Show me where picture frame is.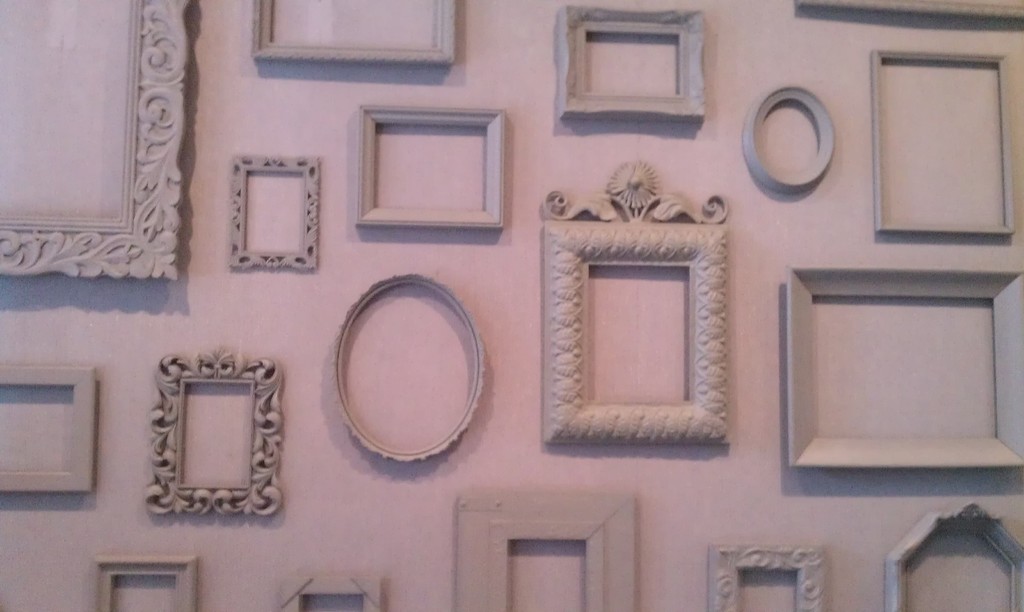
picture frame is at (354,110,506,234).
